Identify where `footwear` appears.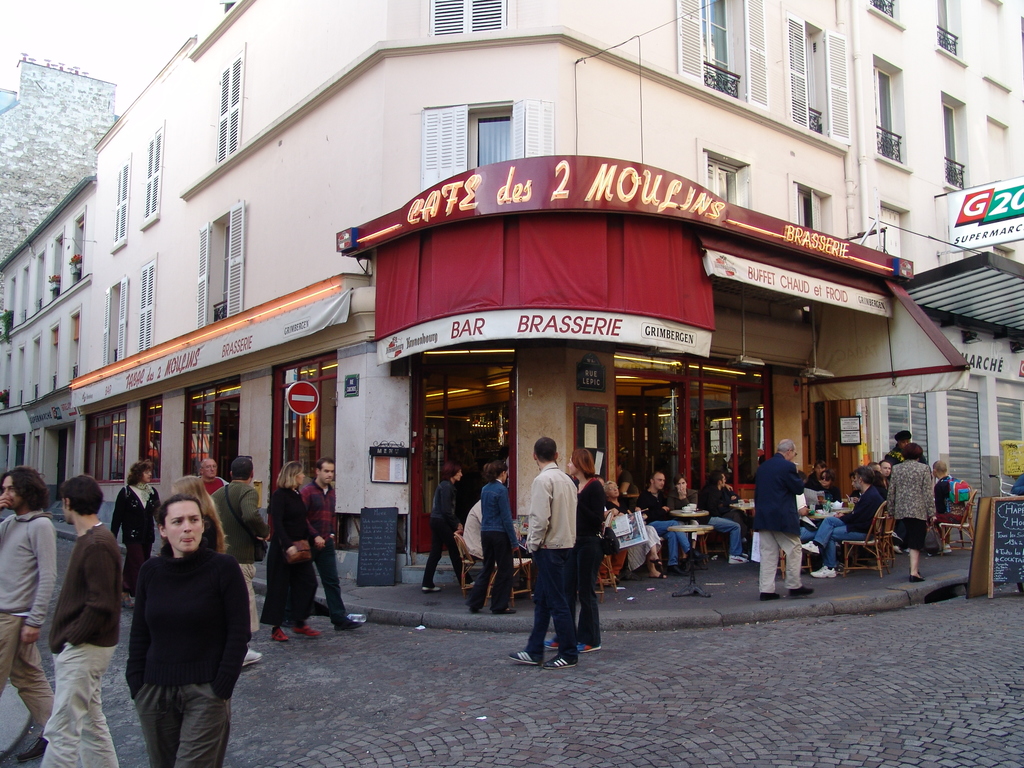
Appears at l=419, t=579, r=442, b=596.
